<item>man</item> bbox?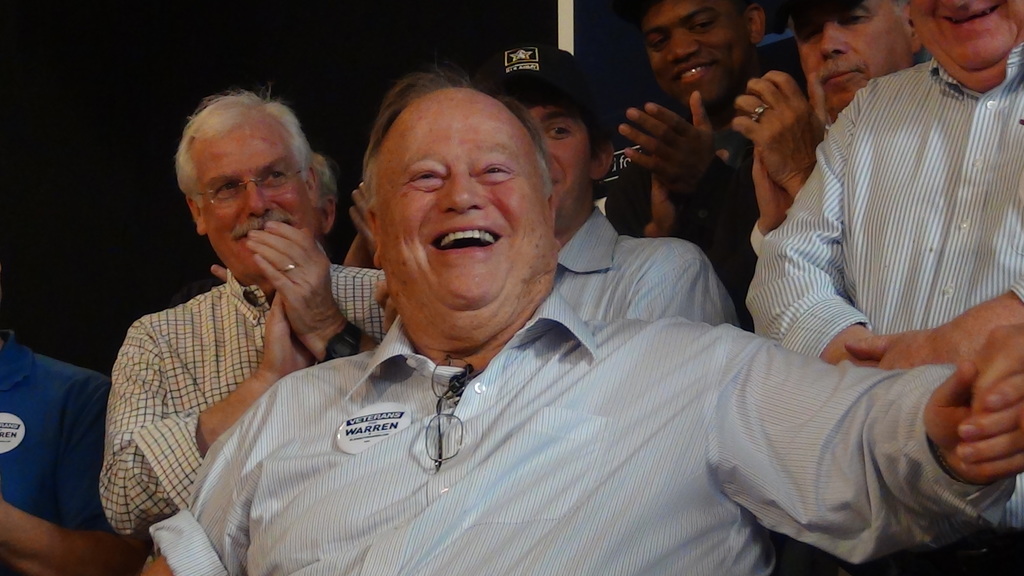
[748, 0, 1021, 575]
